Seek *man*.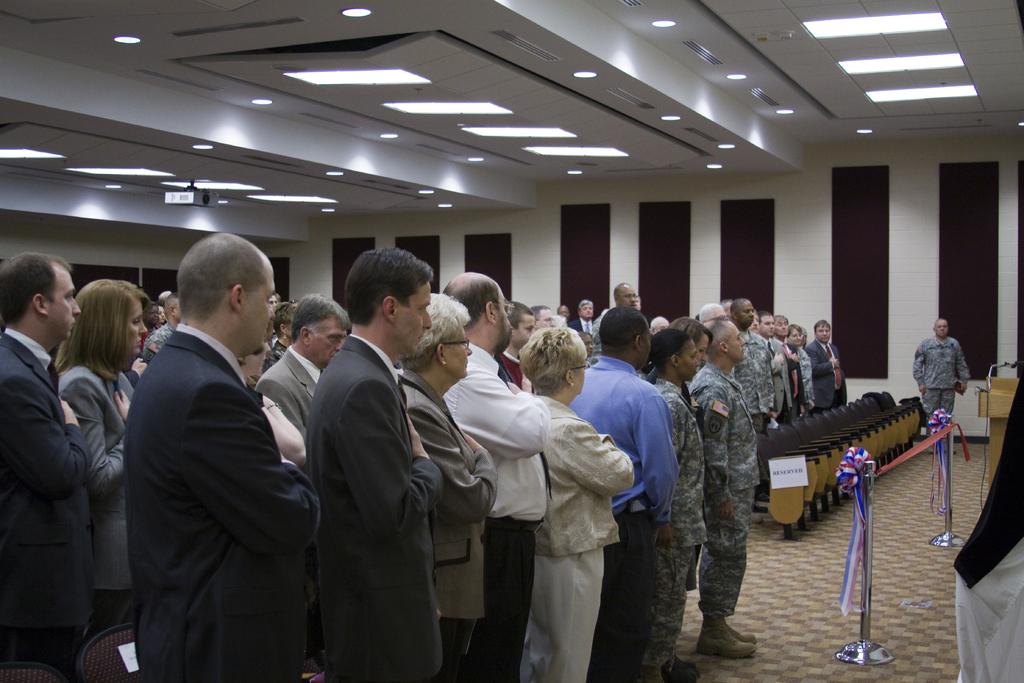
Rect(771, 311, 808, 409).
